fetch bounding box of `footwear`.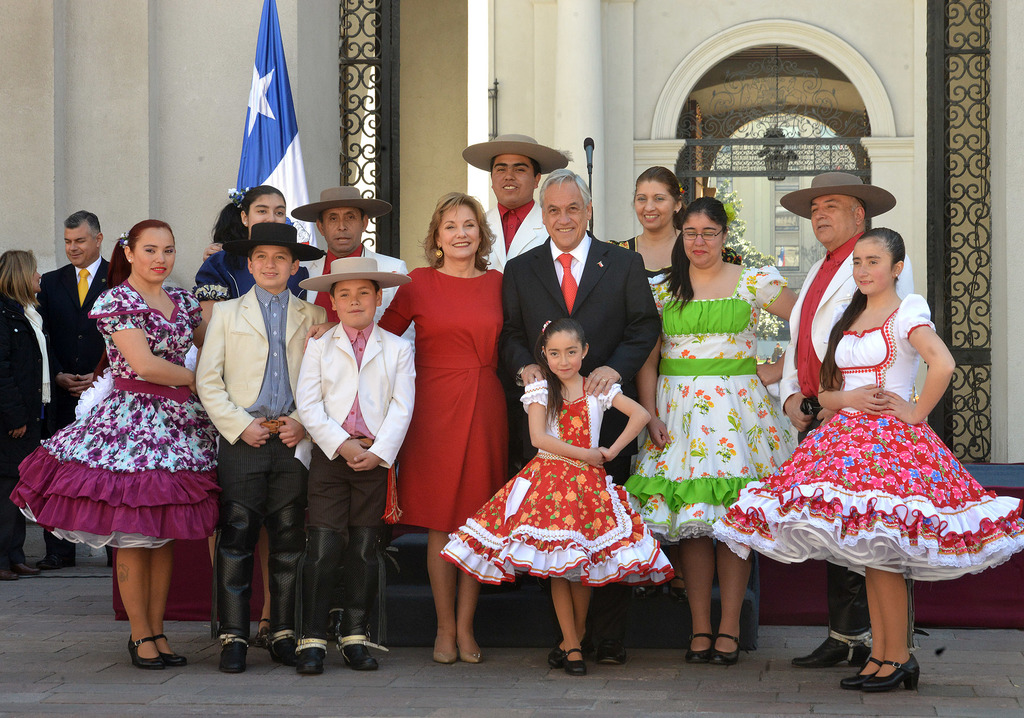
Bbox: {"left": 690, "top": 632, "right": 721, "bottom": 660}.
